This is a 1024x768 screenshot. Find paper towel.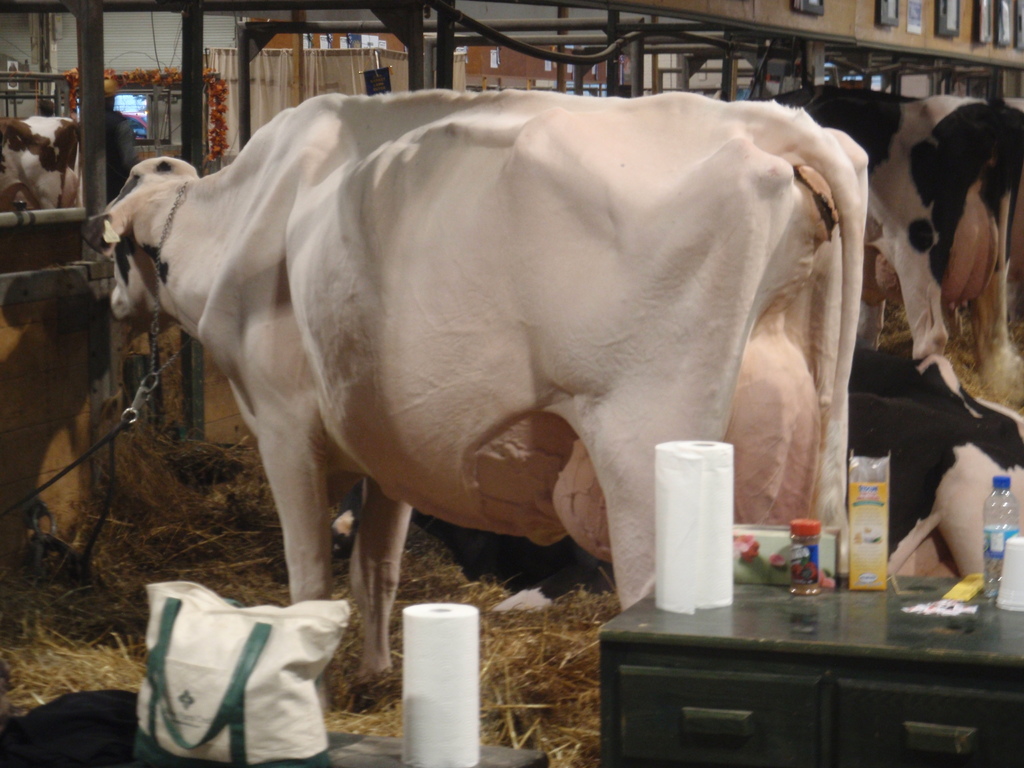
Bounding box: bbox=[655, 436, 735, 616].
